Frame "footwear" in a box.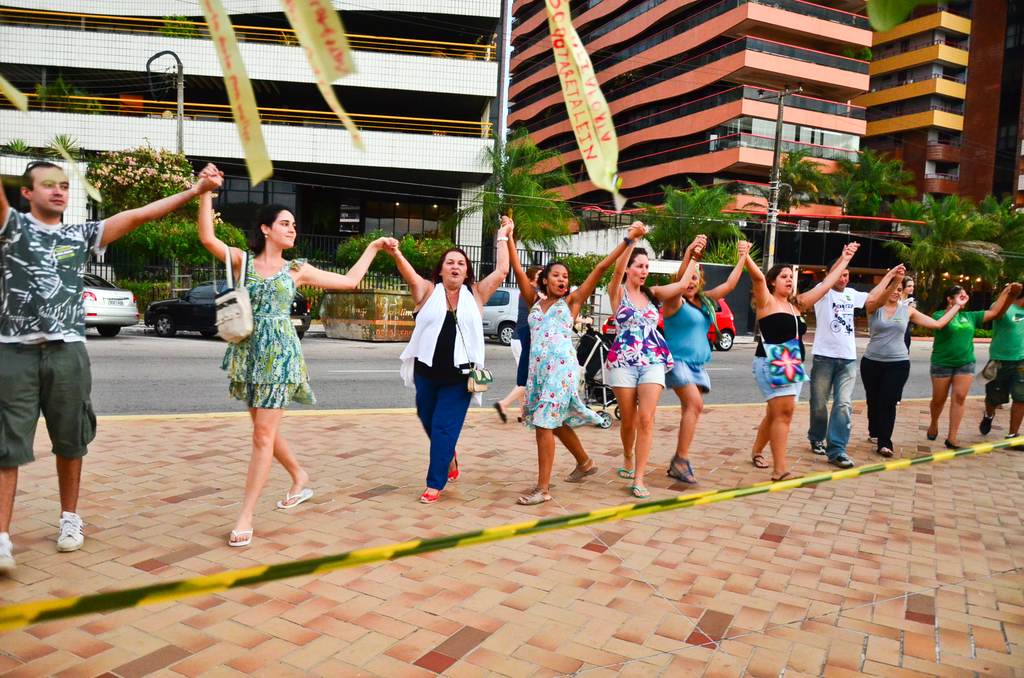
box(58, 514, 84, 555).
